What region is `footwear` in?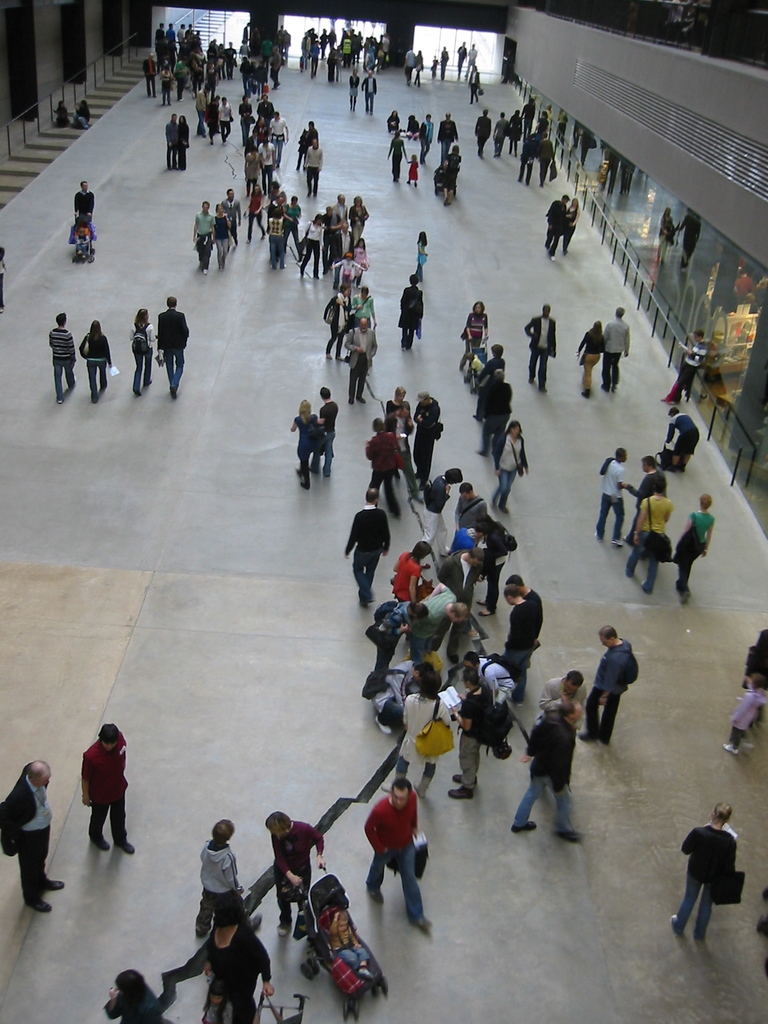
{"x1": 326, "y1": 356, "x2": 332, "y2": 362}.
